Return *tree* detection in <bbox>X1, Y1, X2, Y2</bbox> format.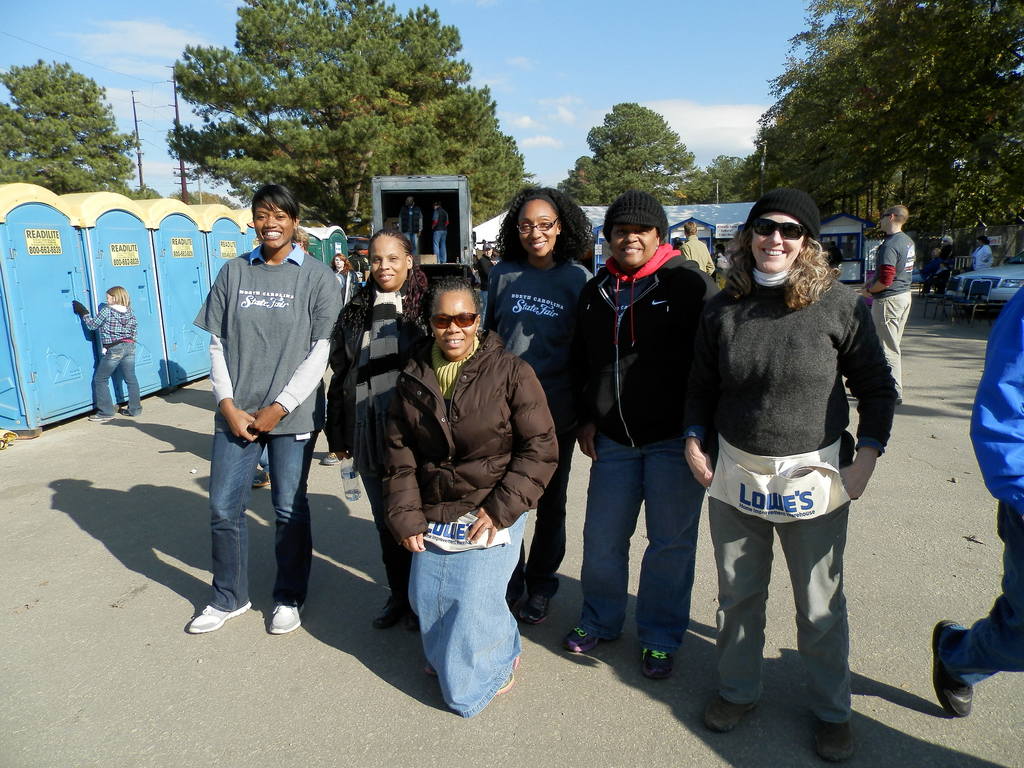
<bbox>0, 61, 154, 196</bbox>.
